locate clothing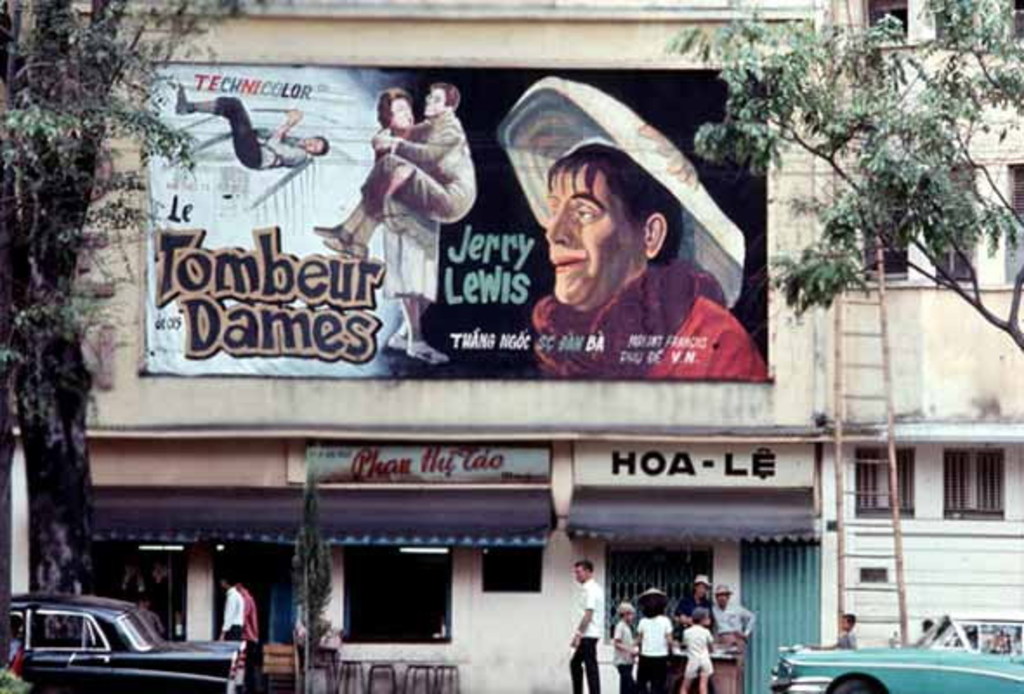
Rect(566, 579, 604, 692)
